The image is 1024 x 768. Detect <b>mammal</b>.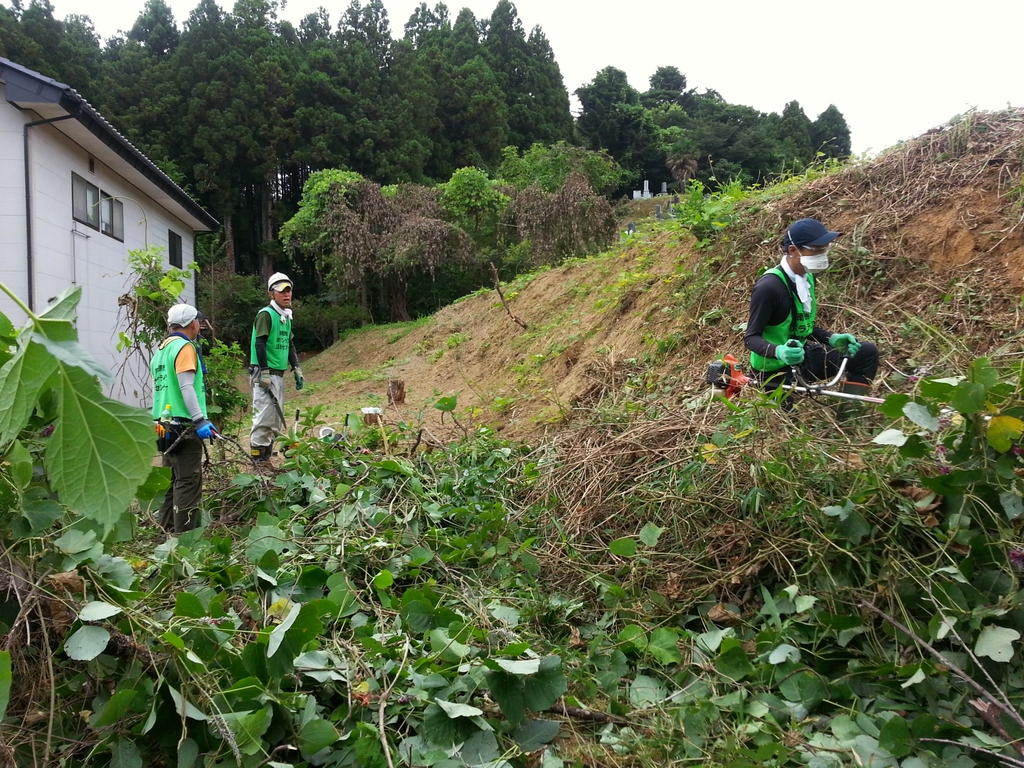
Detection: 248,269,306,461.
